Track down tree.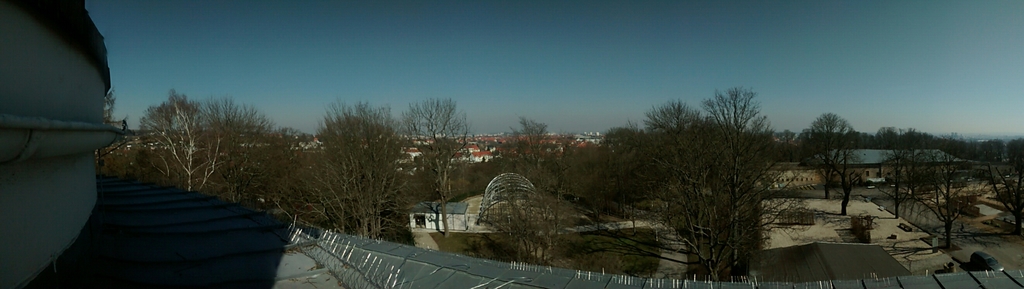
Tracked to x1=835, y1=147, x2=860, y2=211.
